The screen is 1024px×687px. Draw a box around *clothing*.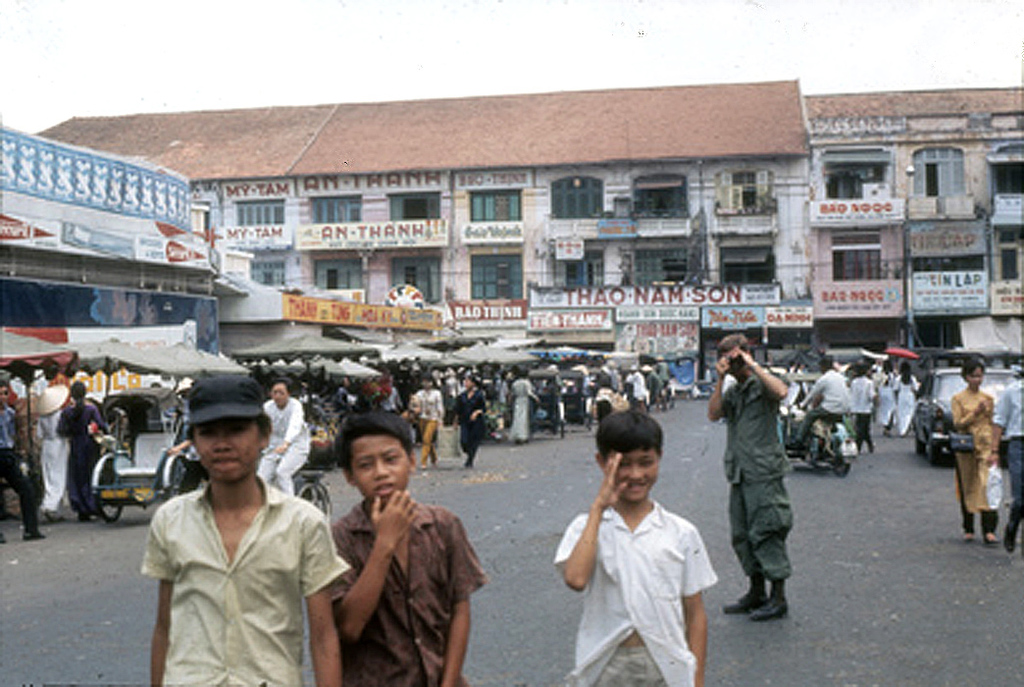
pyautogui.locateOnScreen(335, 485, 480, 686).
